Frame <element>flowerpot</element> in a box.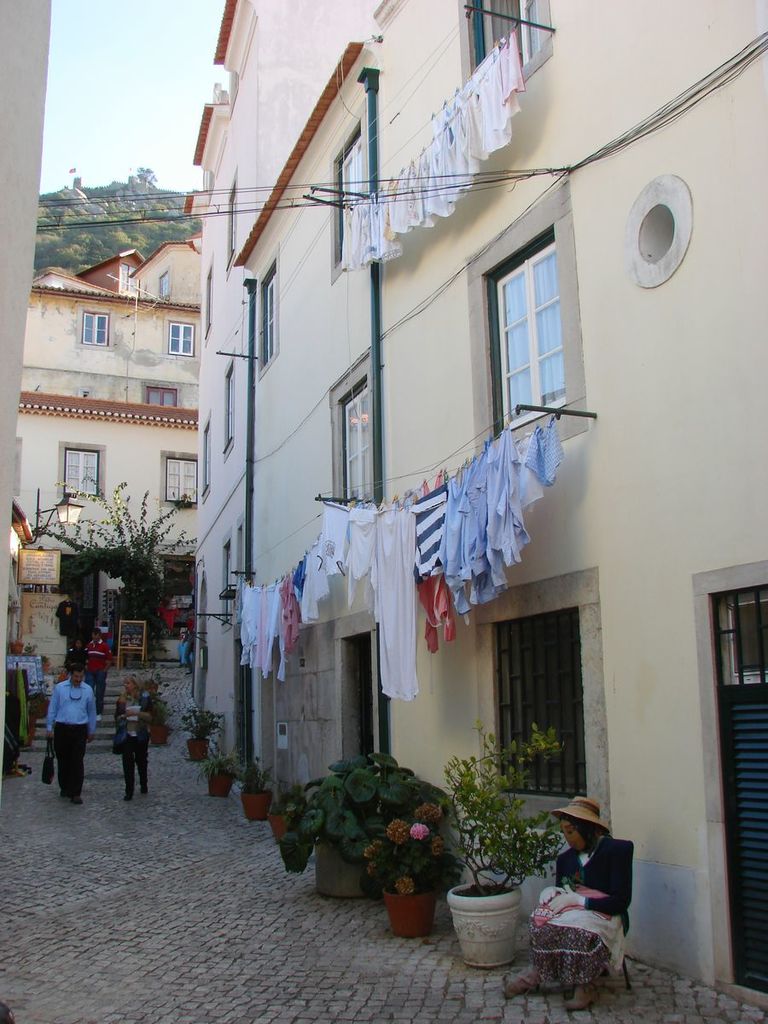
detection(384, 882, 439, 940).
